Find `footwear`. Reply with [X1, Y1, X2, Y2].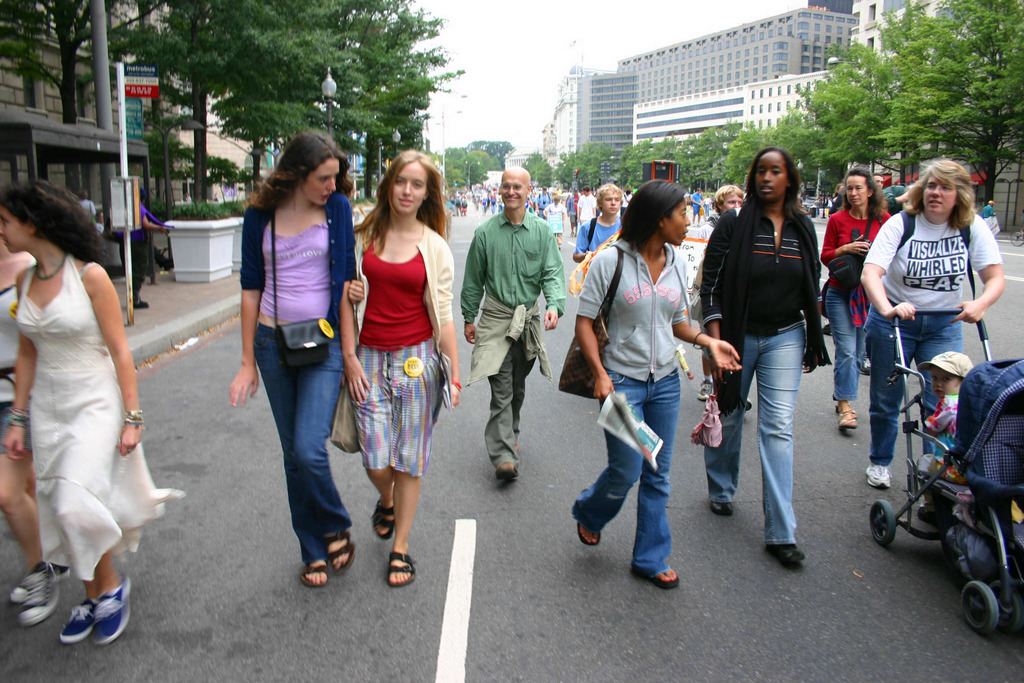
[570, 233, 573, 236].
